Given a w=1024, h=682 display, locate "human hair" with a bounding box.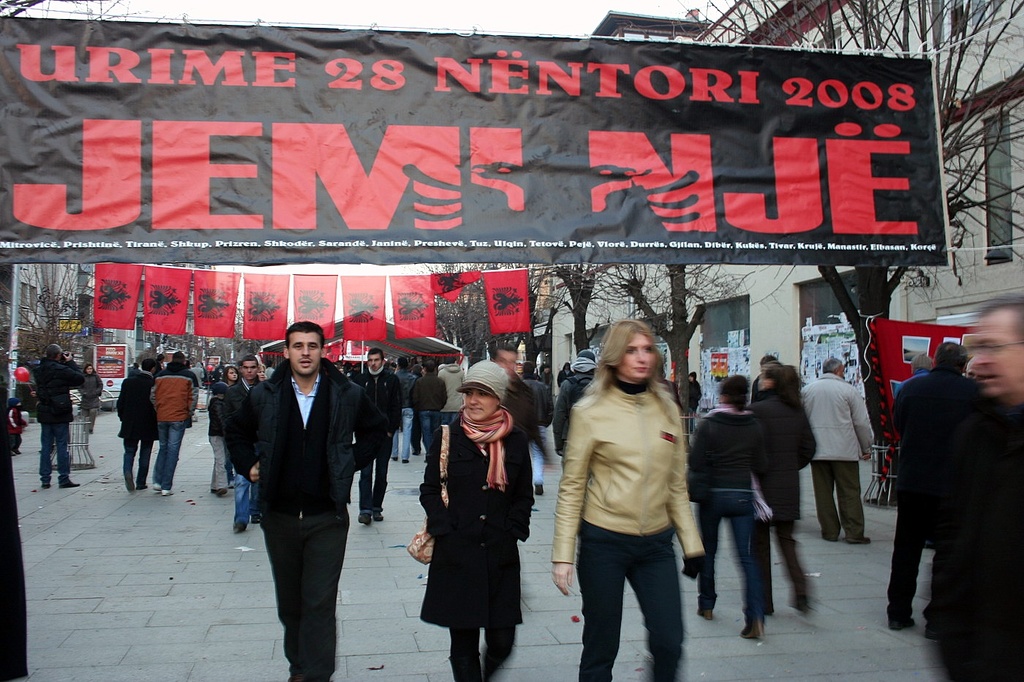
Located: bbox=[493, 340, 519, 357].
